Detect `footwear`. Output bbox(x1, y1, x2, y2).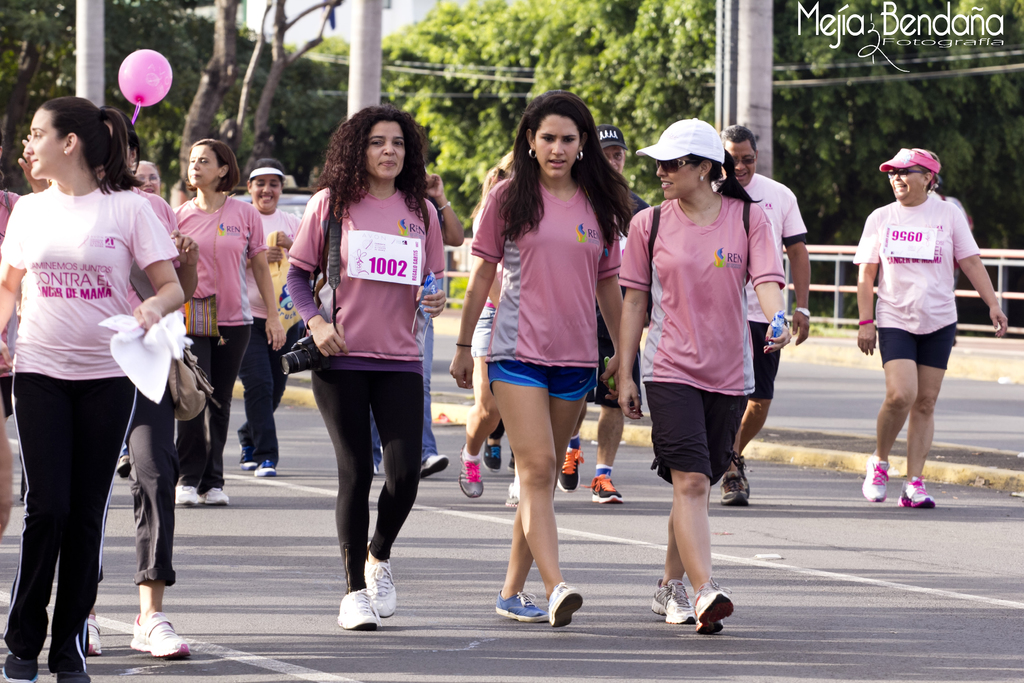
bbox(358, 542, 403, 620).
